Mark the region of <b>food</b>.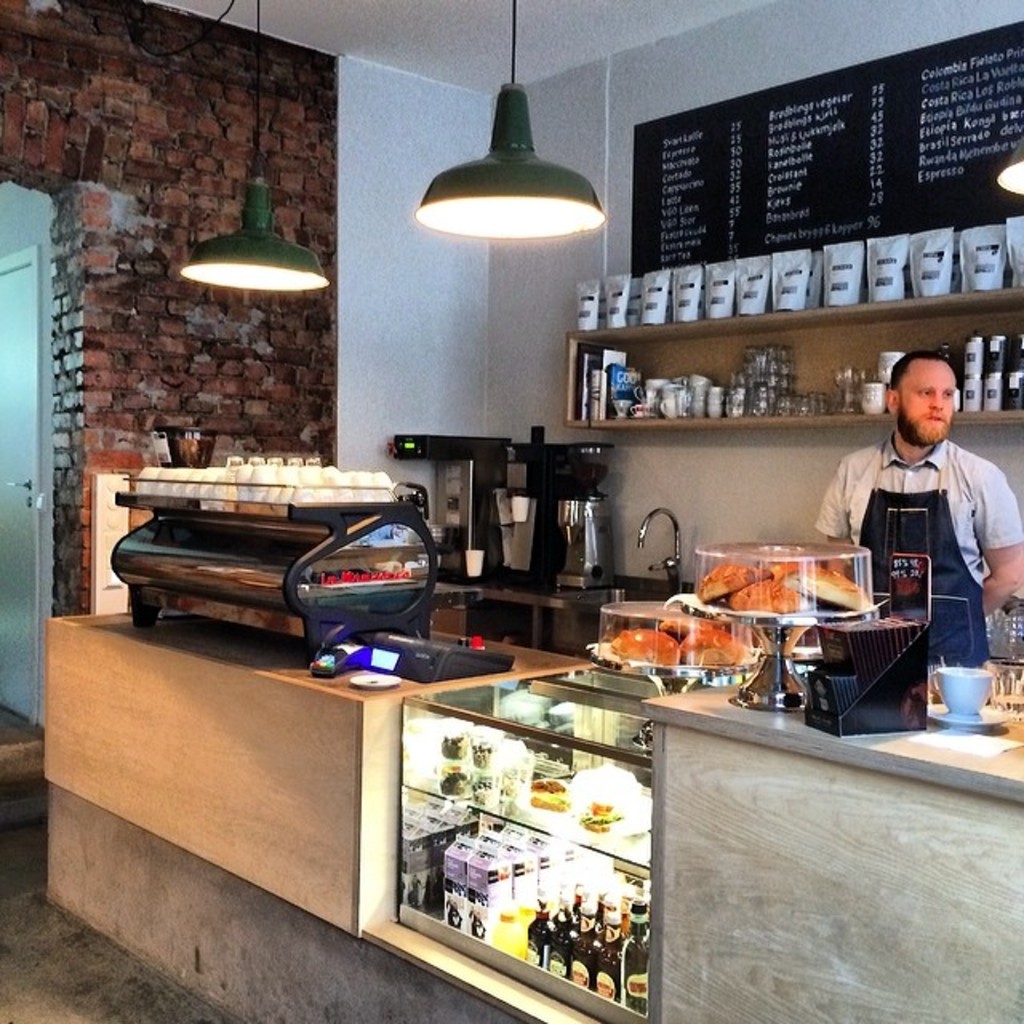
Region: bbox=(698, 562, 760, 608).
